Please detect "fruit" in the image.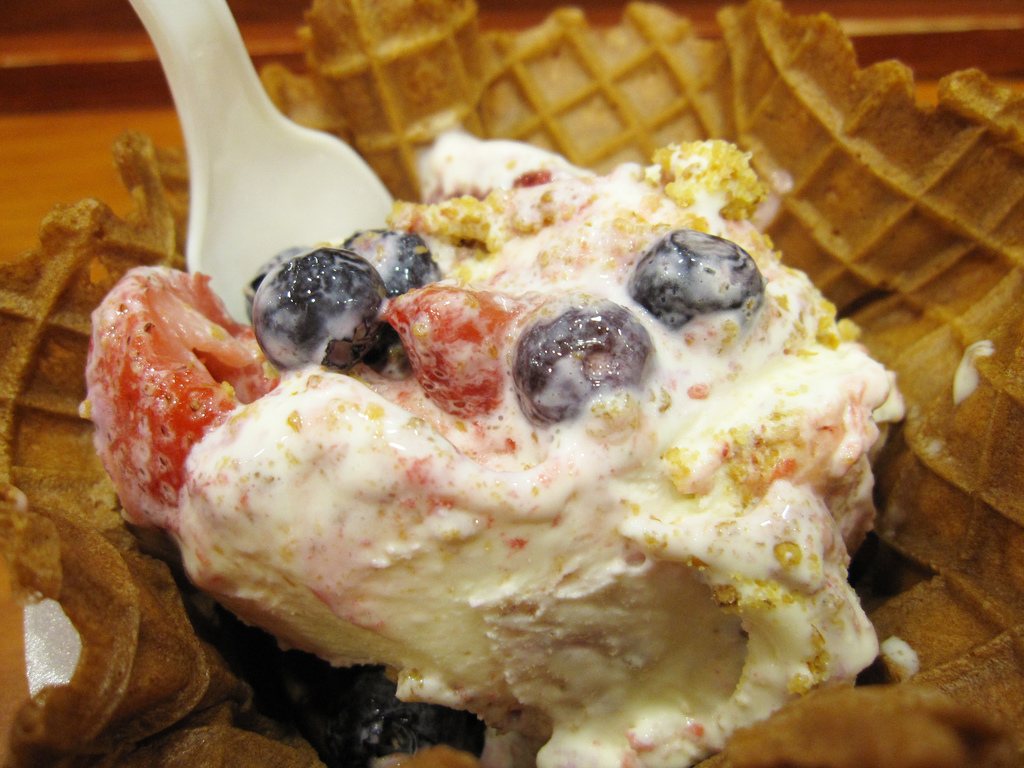
625, 230, 767, 318.
